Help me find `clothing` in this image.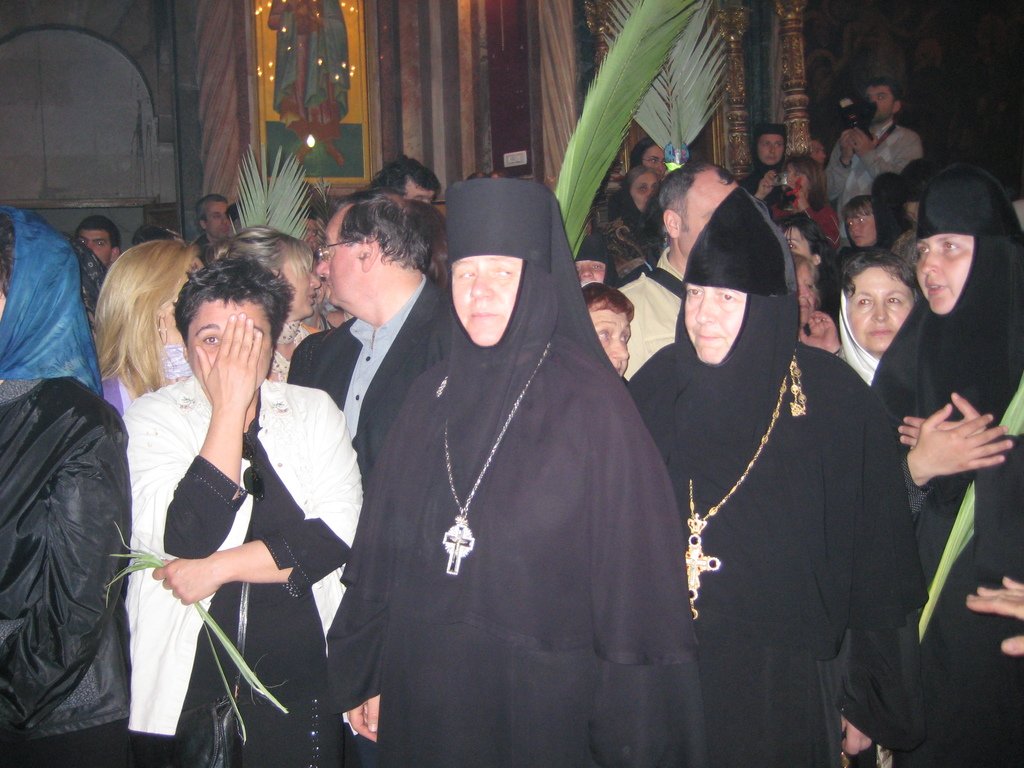
Found it: [left=339, top=179, right=685, bottom=764].
